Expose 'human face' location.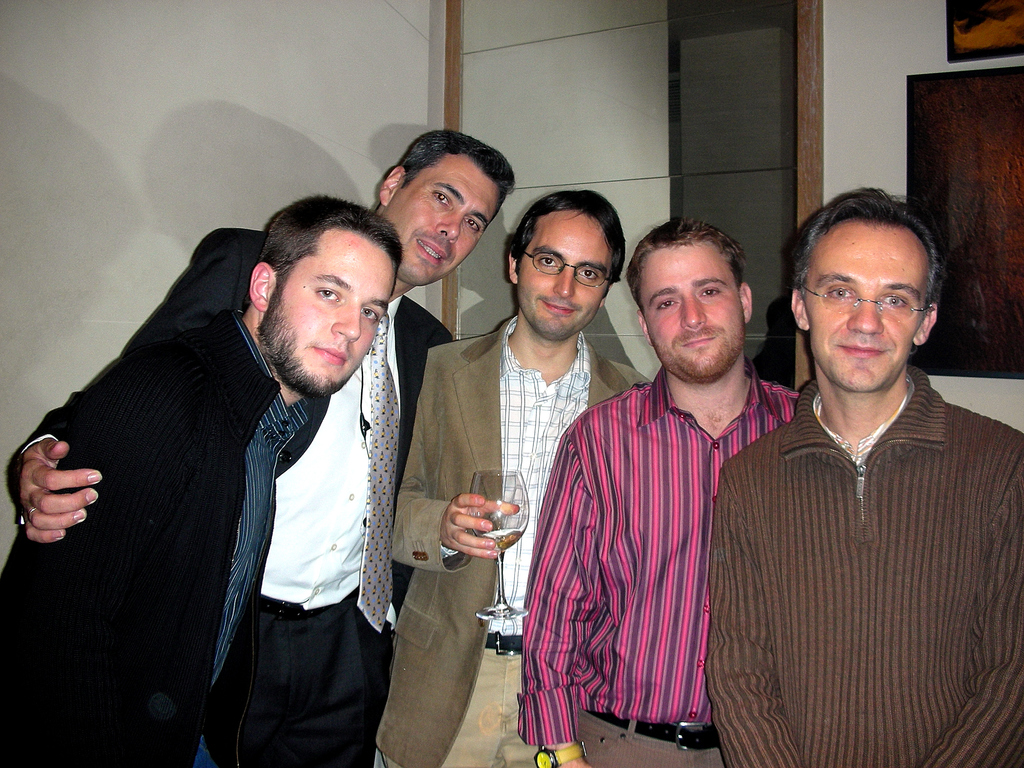
Exposed at {"left": 387, "top": 156, "right": 509, "bottom": 287}.
